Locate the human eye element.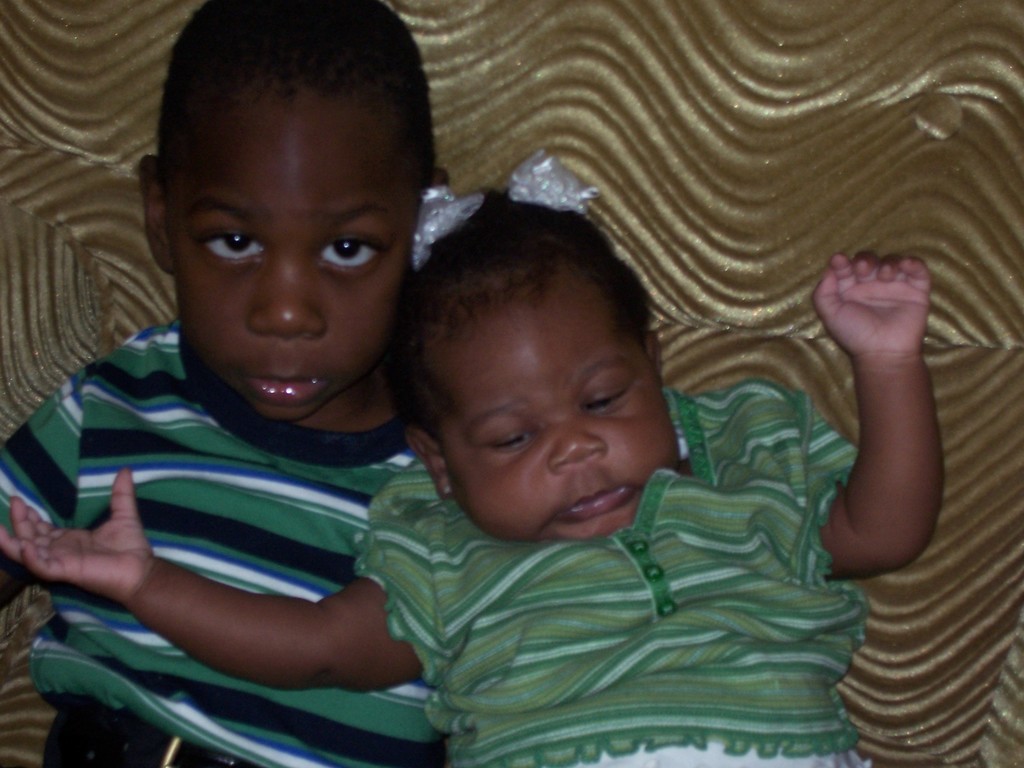
Element bbox: bbox=[191, 227, 273, 273].
